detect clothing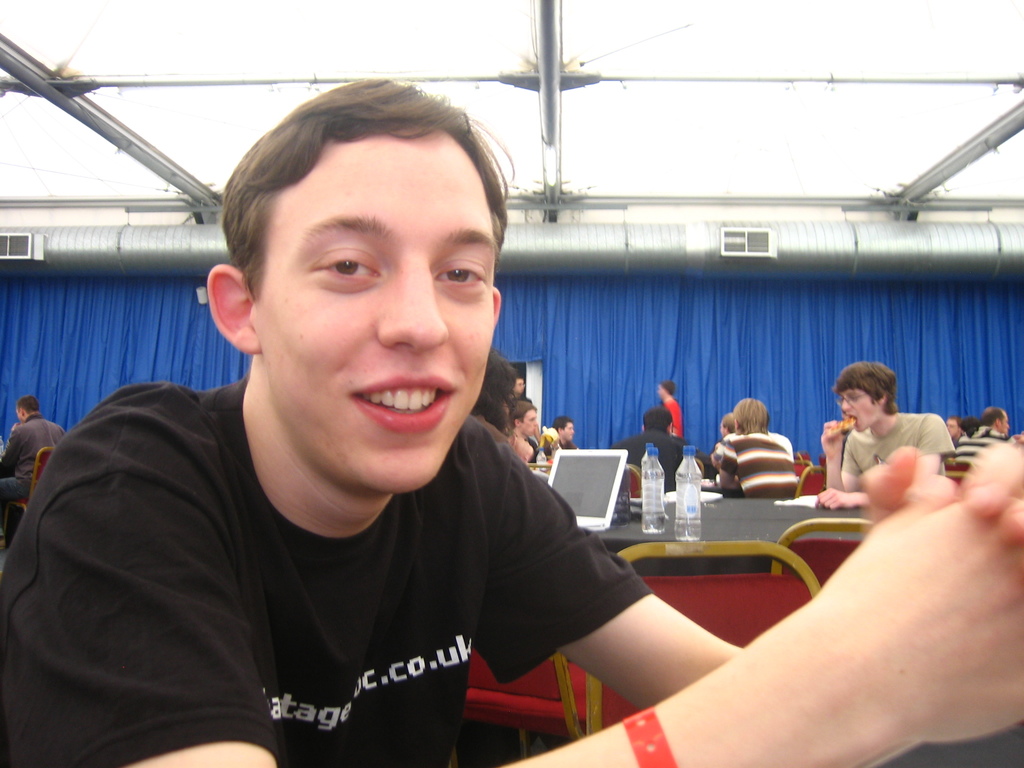
l=546, t=436, r=576, b=452
